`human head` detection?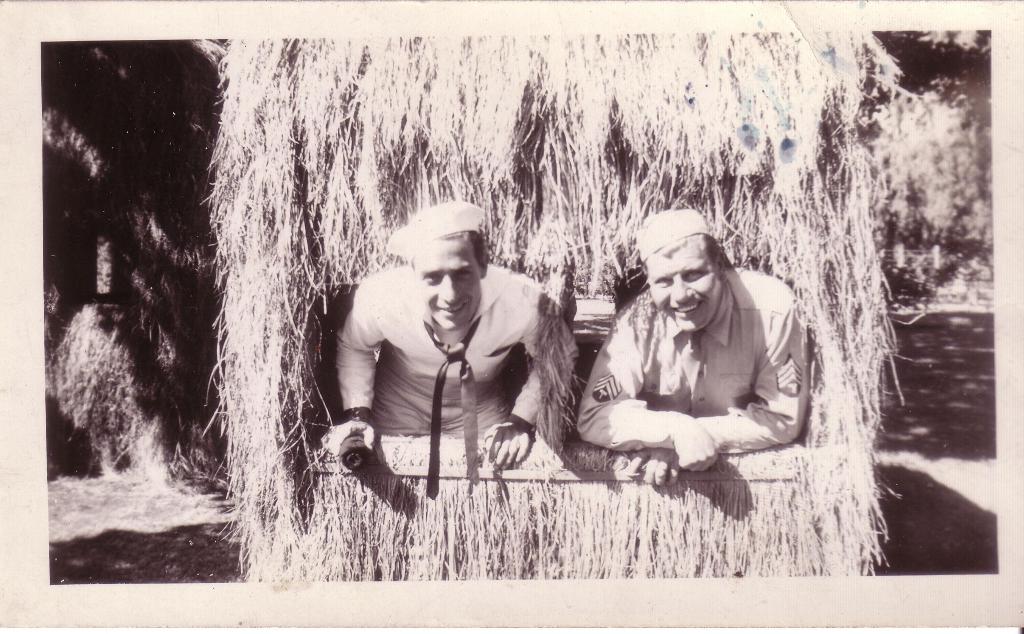
bbox(637, 208, 720, 341)
